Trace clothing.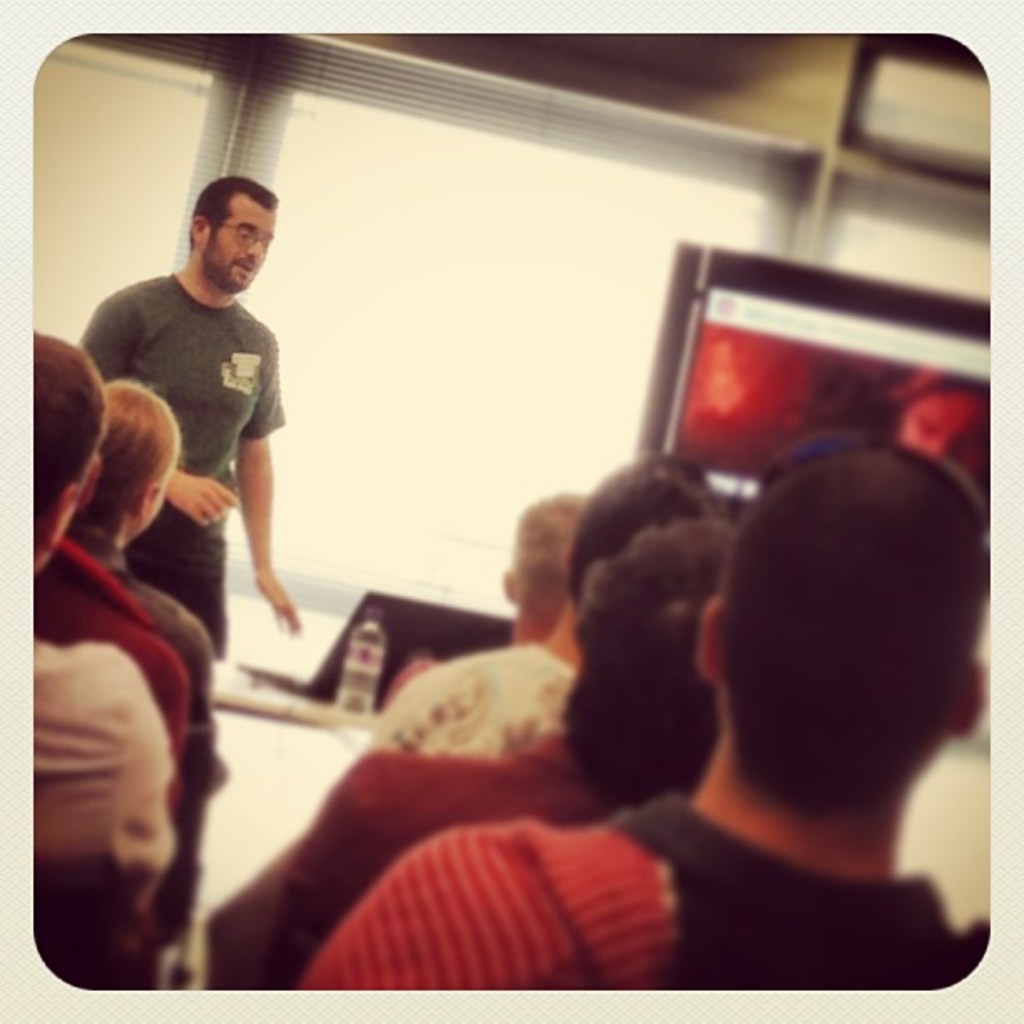
Traced to l=368, t=637, r=581, b=763.
